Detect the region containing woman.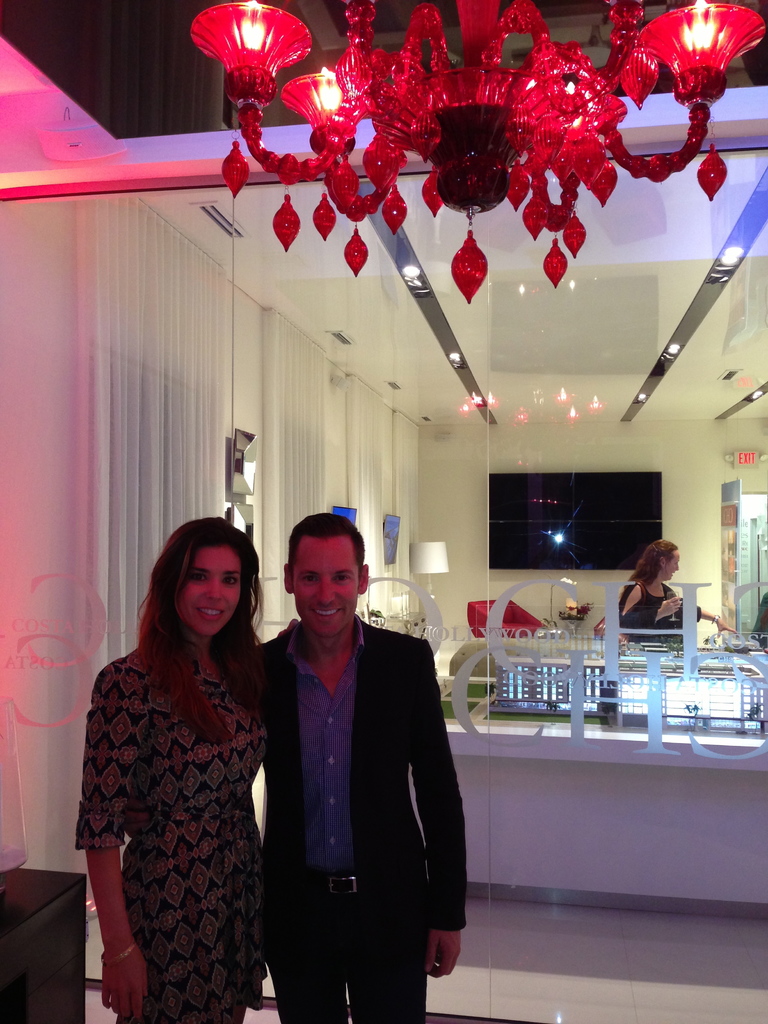
x1=615 y1=538 x2=734 y2=650.
